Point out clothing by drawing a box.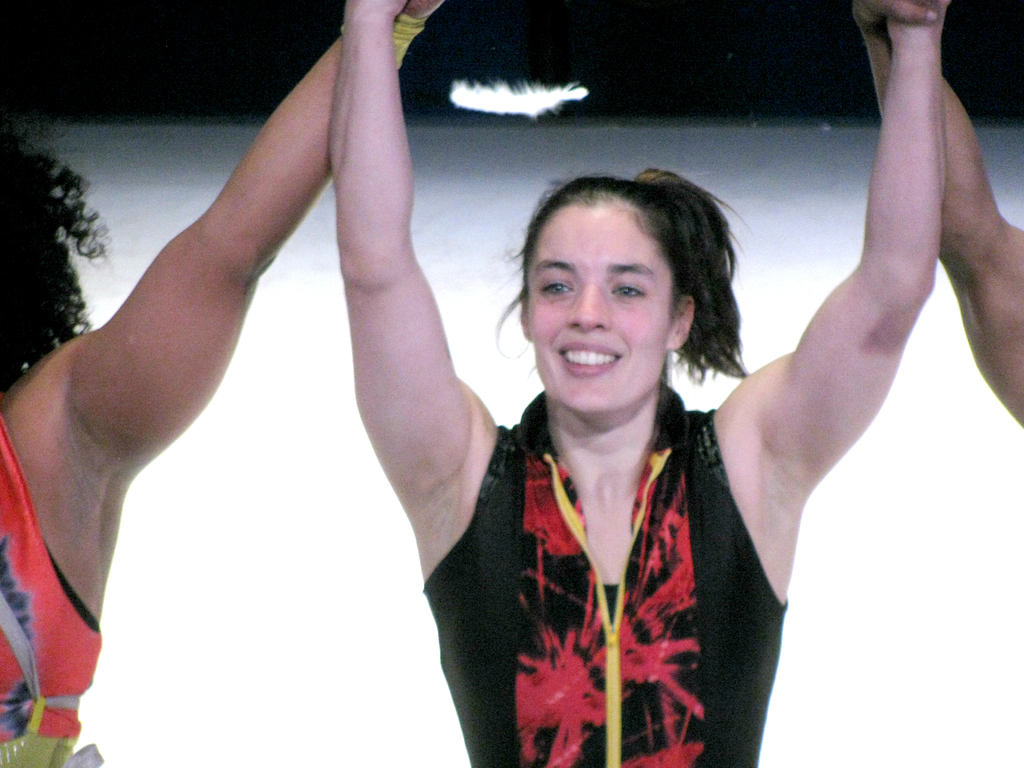
bbox=(418, 396, 787, 767).
